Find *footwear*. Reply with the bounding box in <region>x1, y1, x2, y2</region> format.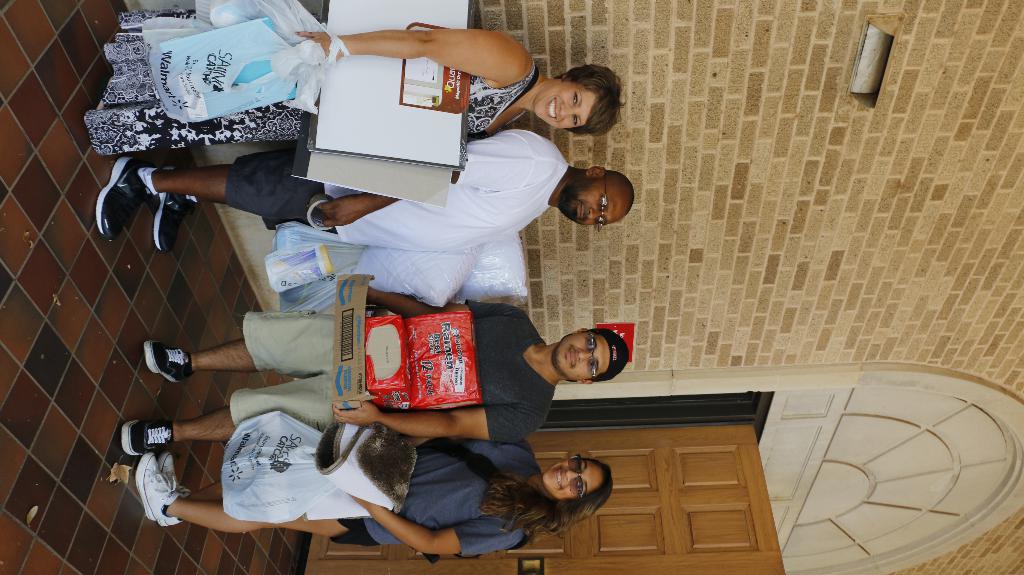
<region>92, 146, 154, 236</region>.
